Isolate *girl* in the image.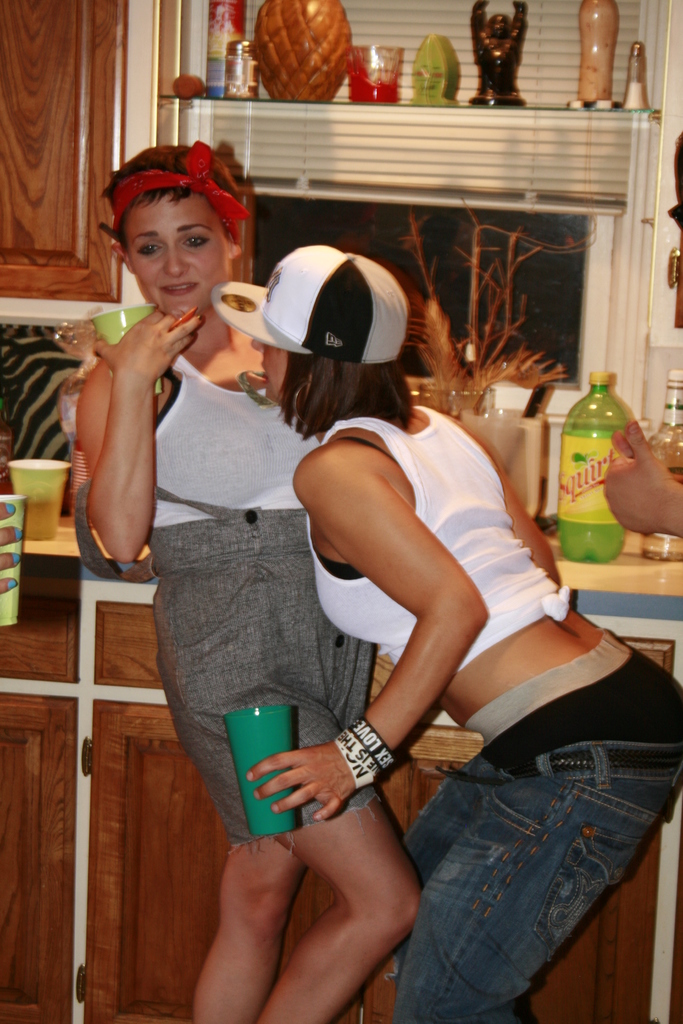
Isolated region: left=52, top=132, right=454, bottom=1023.
